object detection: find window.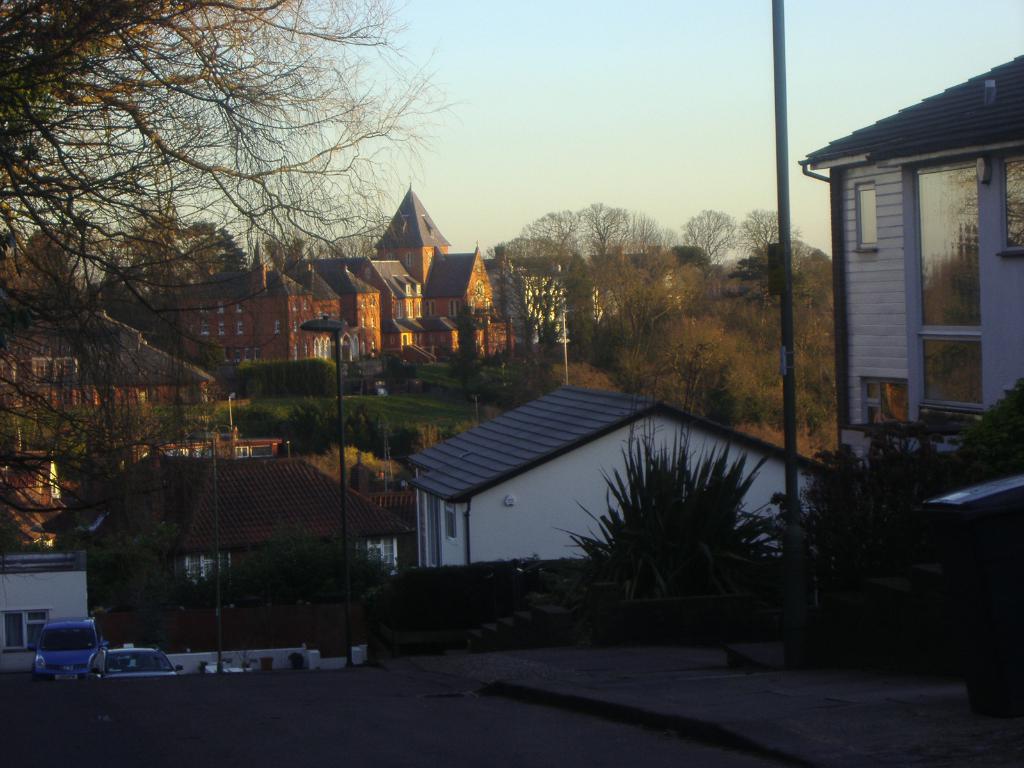
426, 301, 433, 316.
